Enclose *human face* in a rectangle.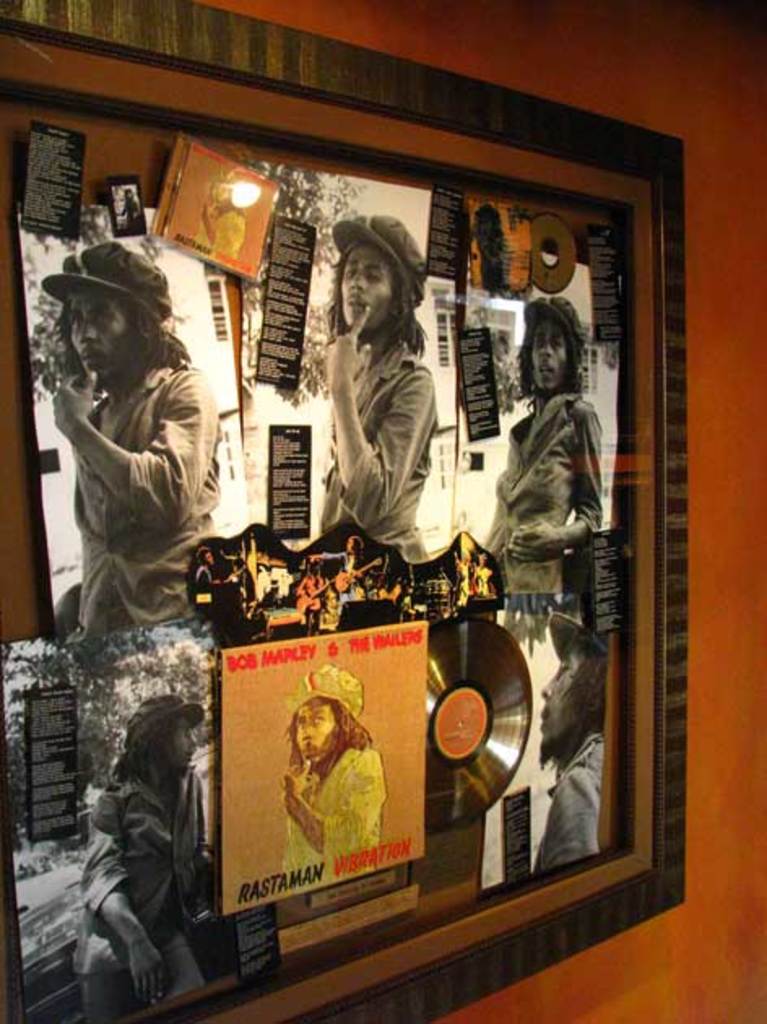
177,715,200,769.
